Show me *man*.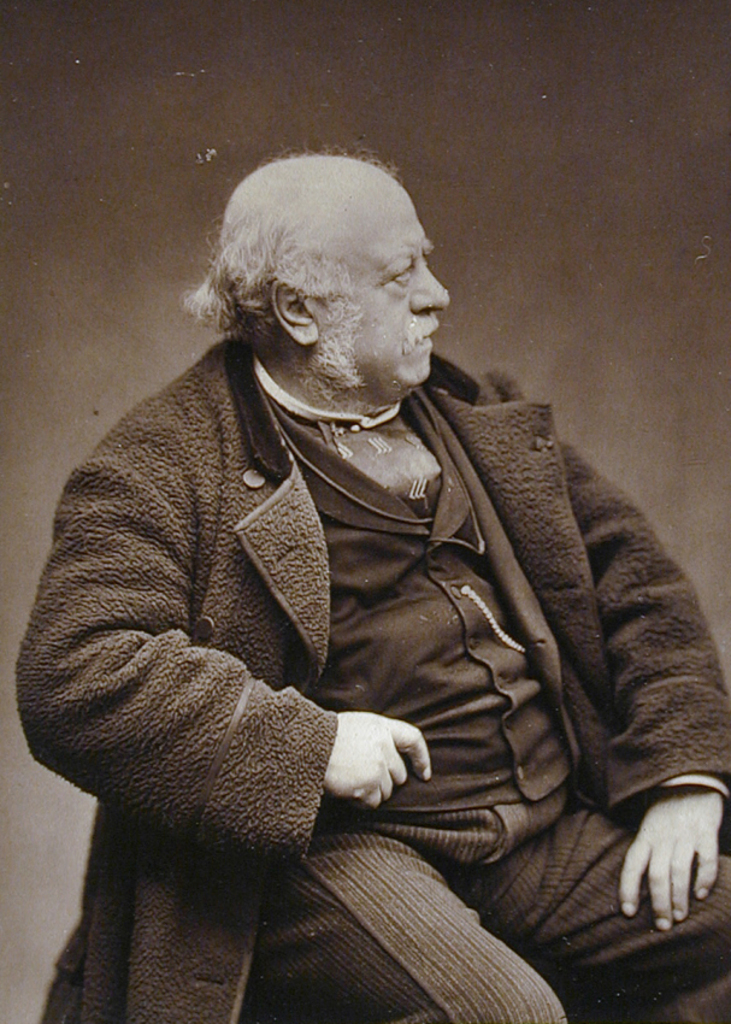
*man* is here: x1=13, y1=136, x2=730, y2=981.
